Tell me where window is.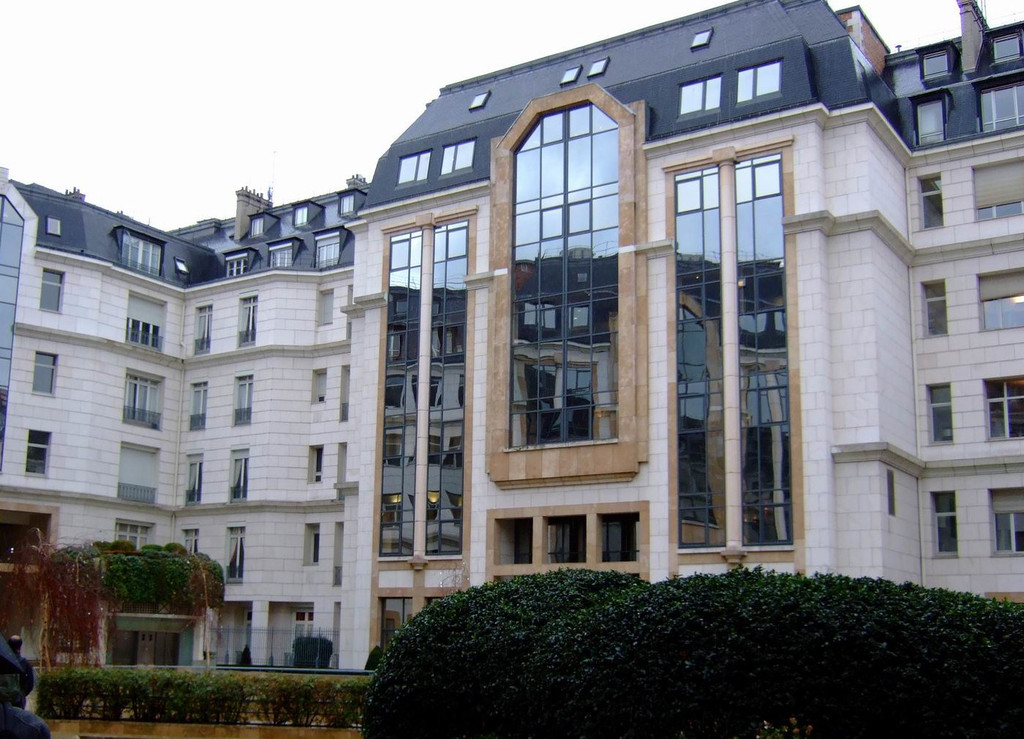
window is at detection(184, 458, 203, 507).
